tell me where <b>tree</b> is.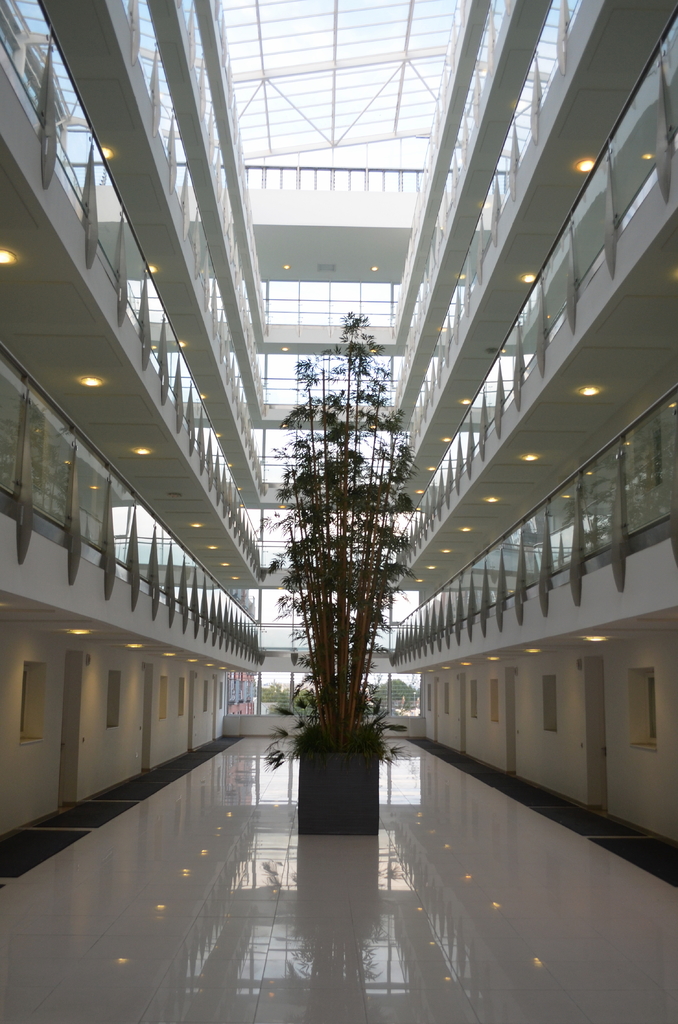
<b>tree</b> is at [266,339,428,771].
